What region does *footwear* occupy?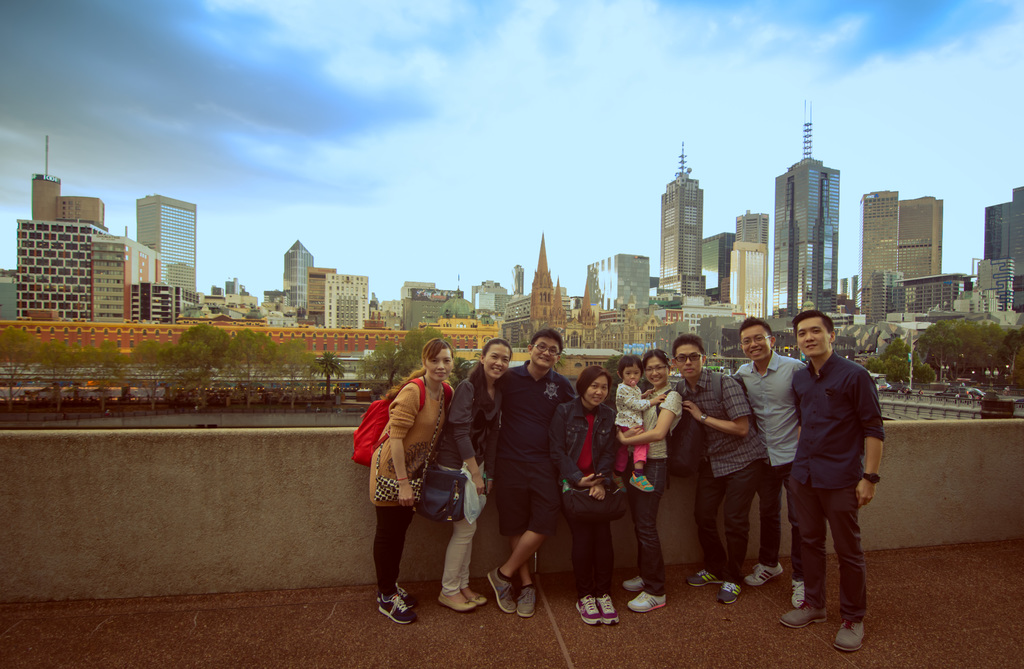
[790,580,809,606].
